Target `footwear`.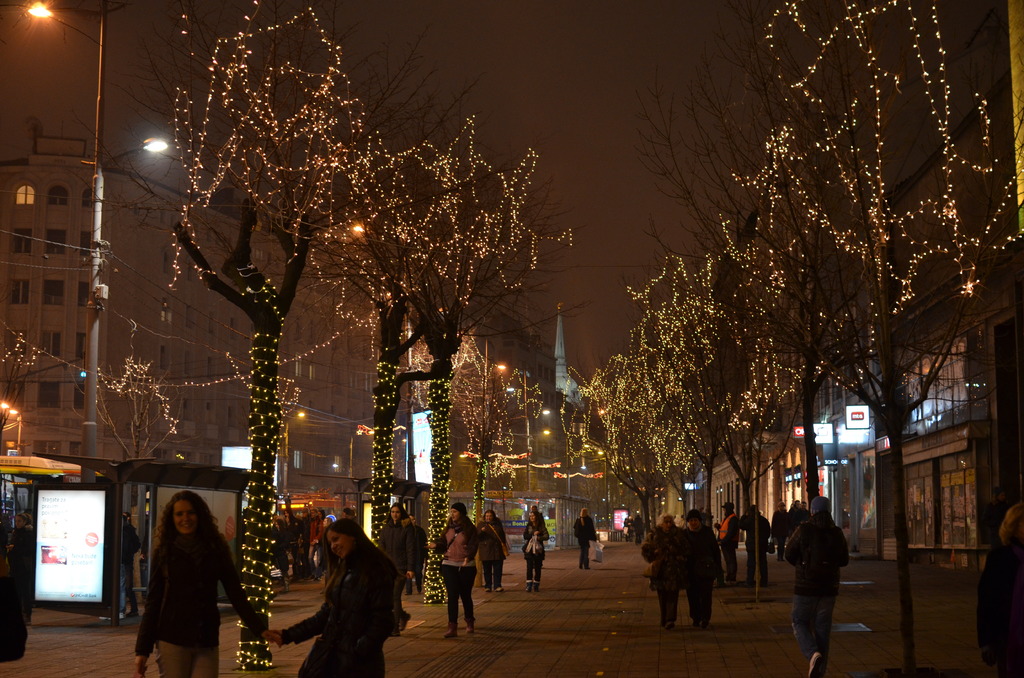
Target region: <region>466, 618, 476, 635</region>.
